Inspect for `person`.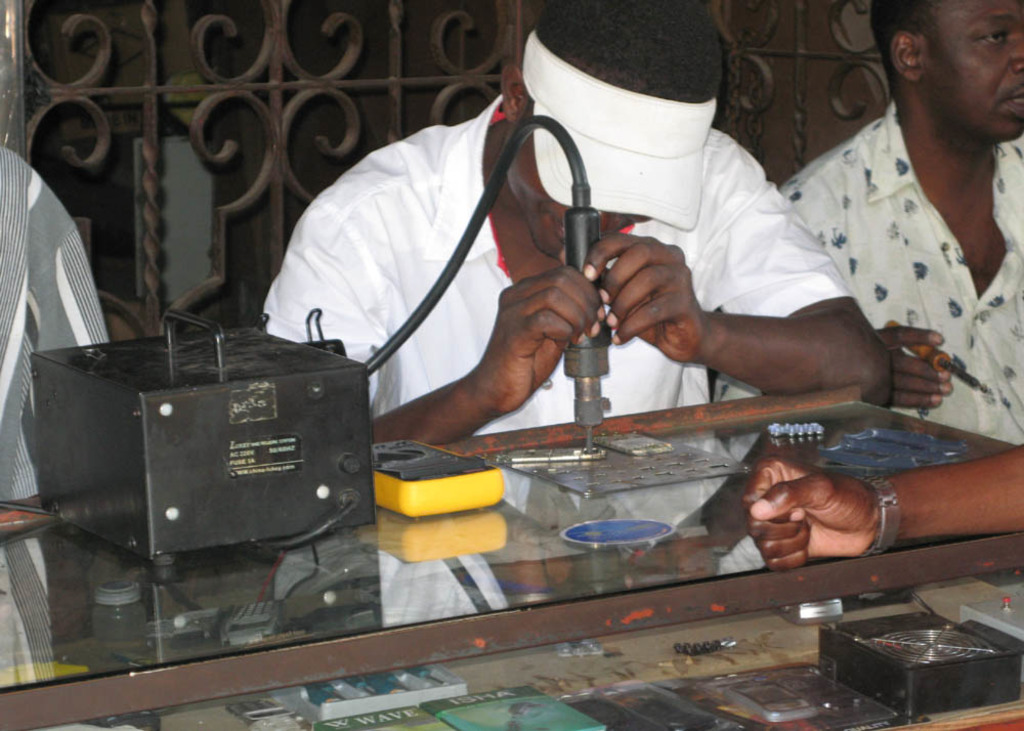
Inspection: bbox=[769, 0, 1023, 461].
